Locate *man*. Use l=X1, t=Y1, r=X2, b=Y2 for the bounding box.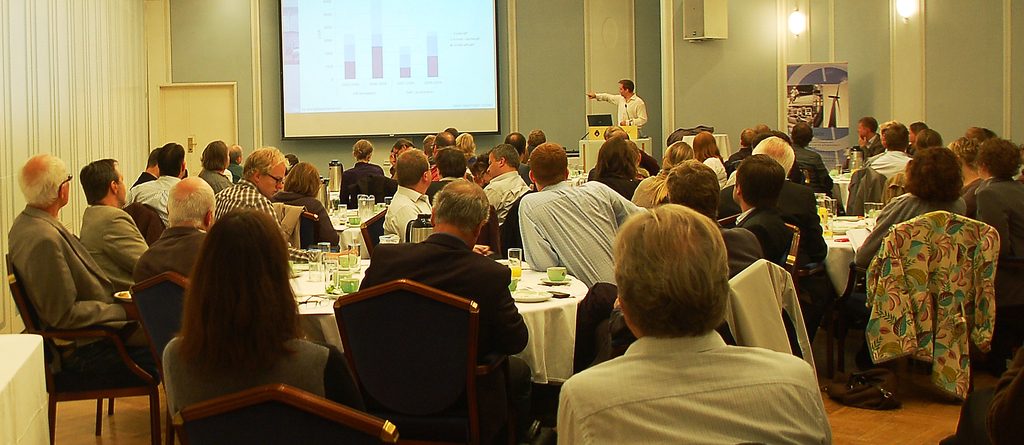
l=518, t=140, r=653, b=338.
